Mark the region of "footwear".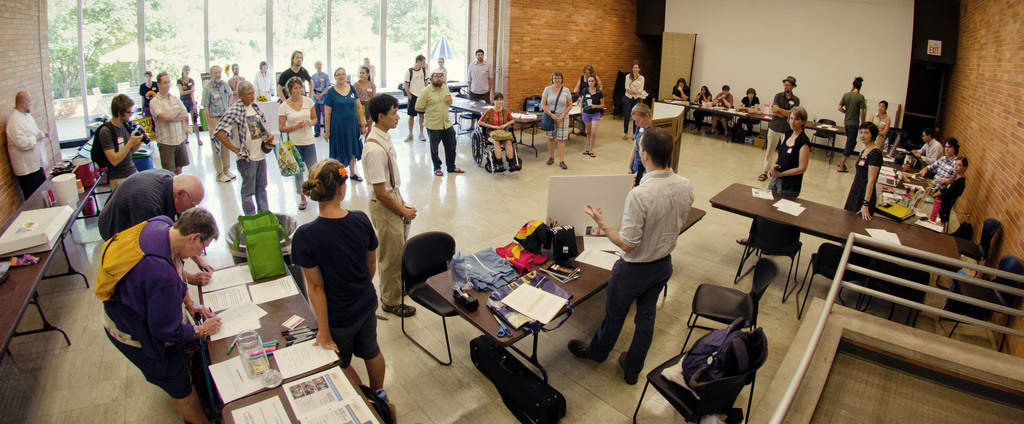
Region: (left=582, top=150, right=588, bottom=158).
